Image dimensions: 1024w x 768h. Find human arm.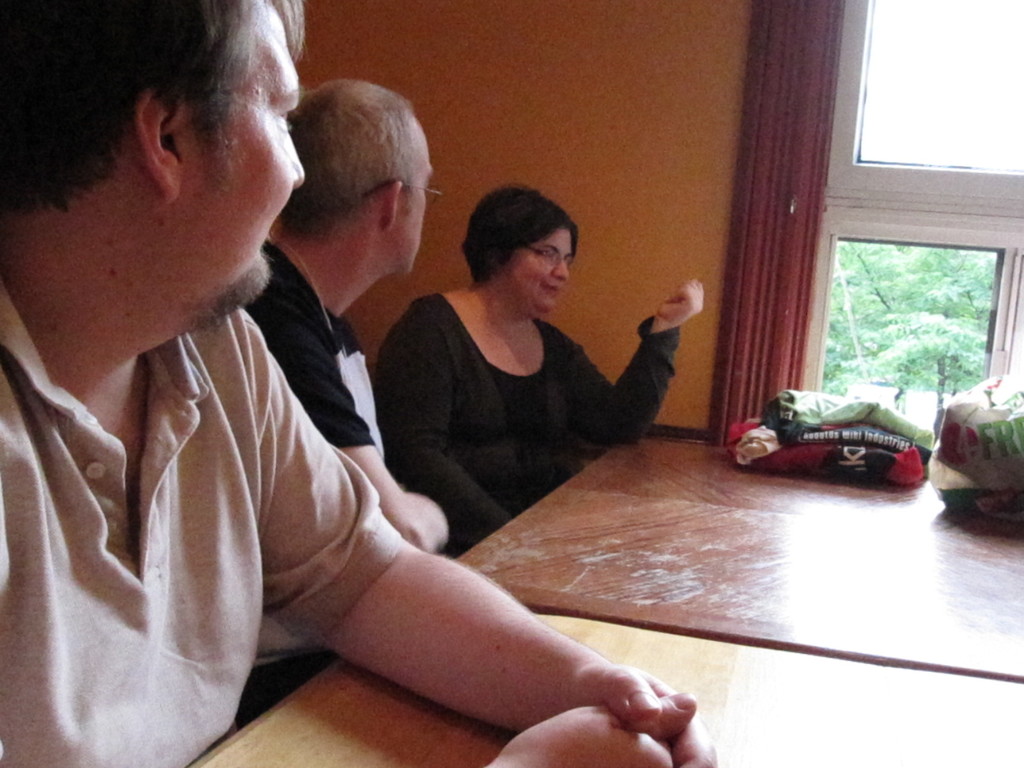
<box>378,313,519,524</box>.
